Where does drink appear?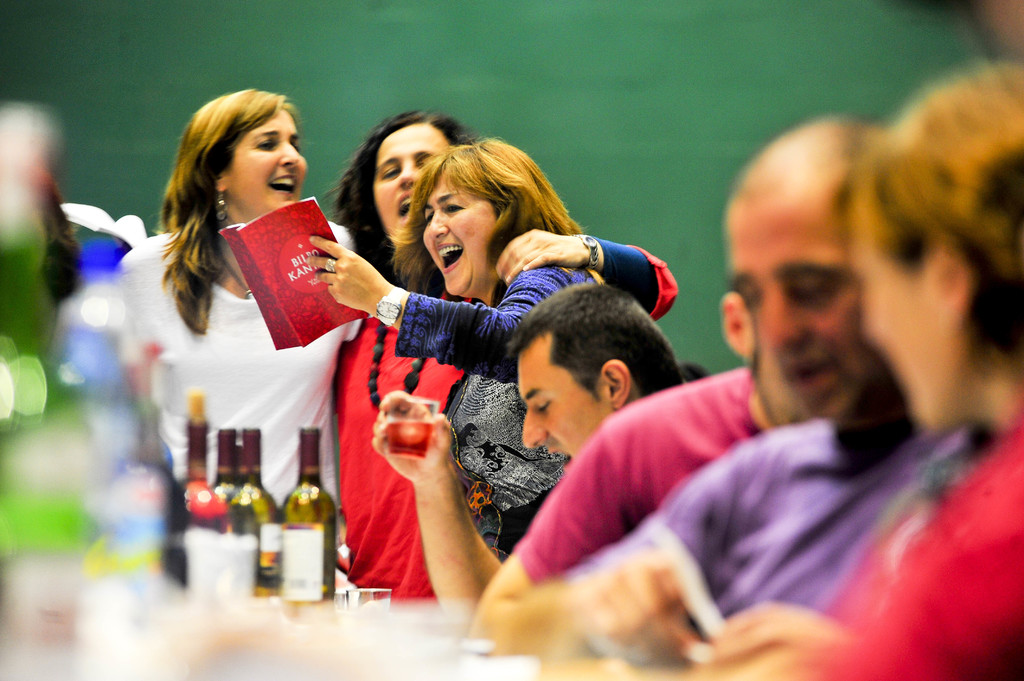
Appears at box(180, 399, 232, 612).
